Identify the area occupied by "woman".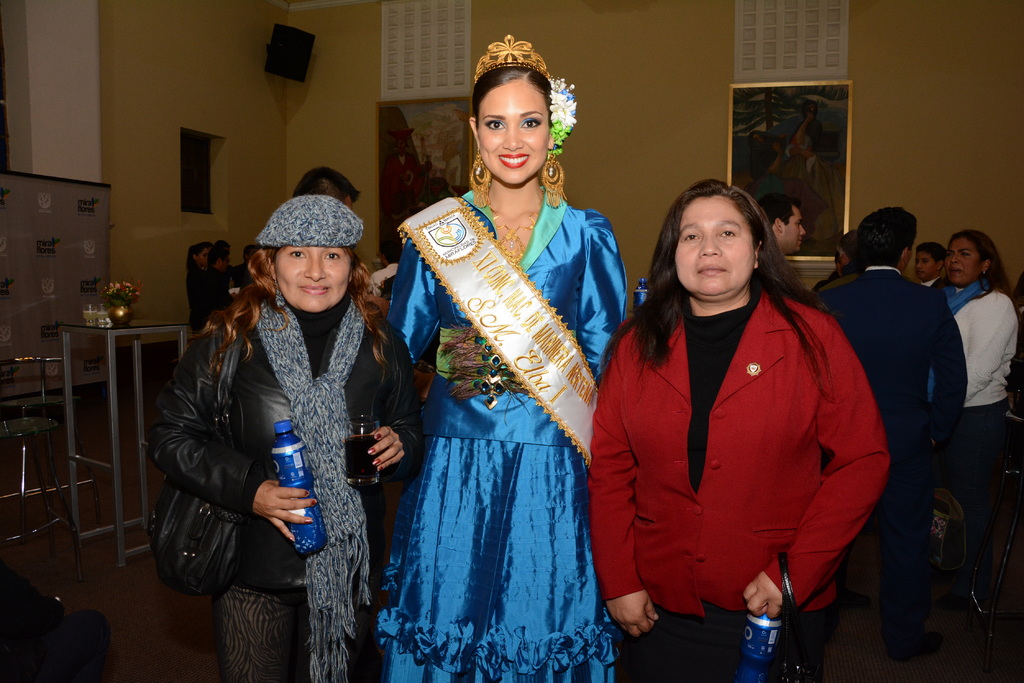
Area: (left=375, top=28, right=652, bottom=682).
